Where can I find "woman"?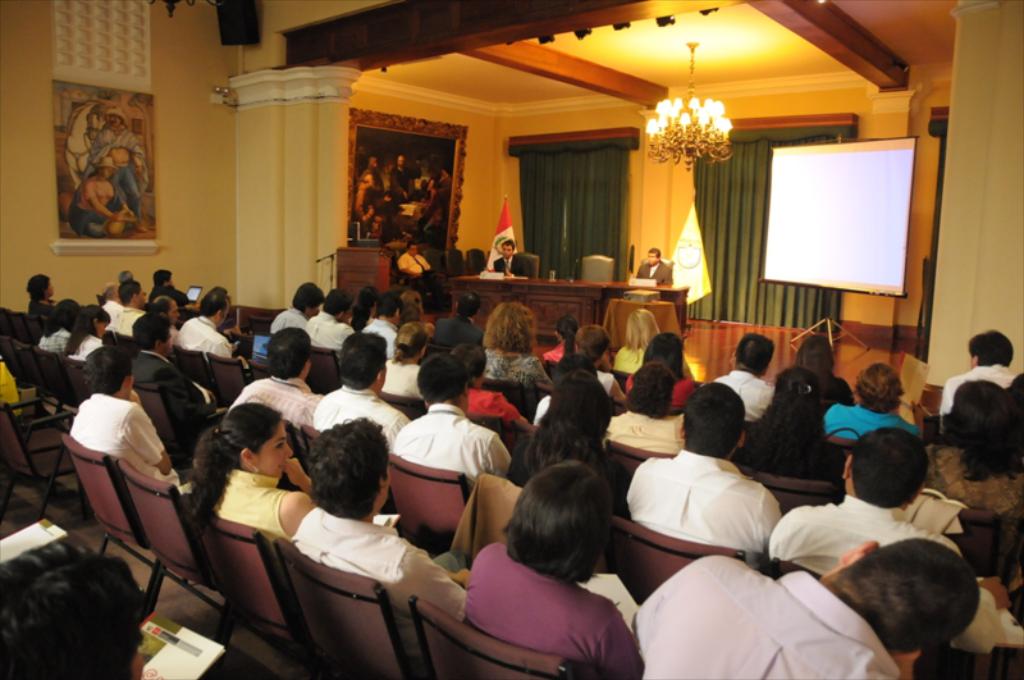
You can find it at region(545, 311, 580, 361).
